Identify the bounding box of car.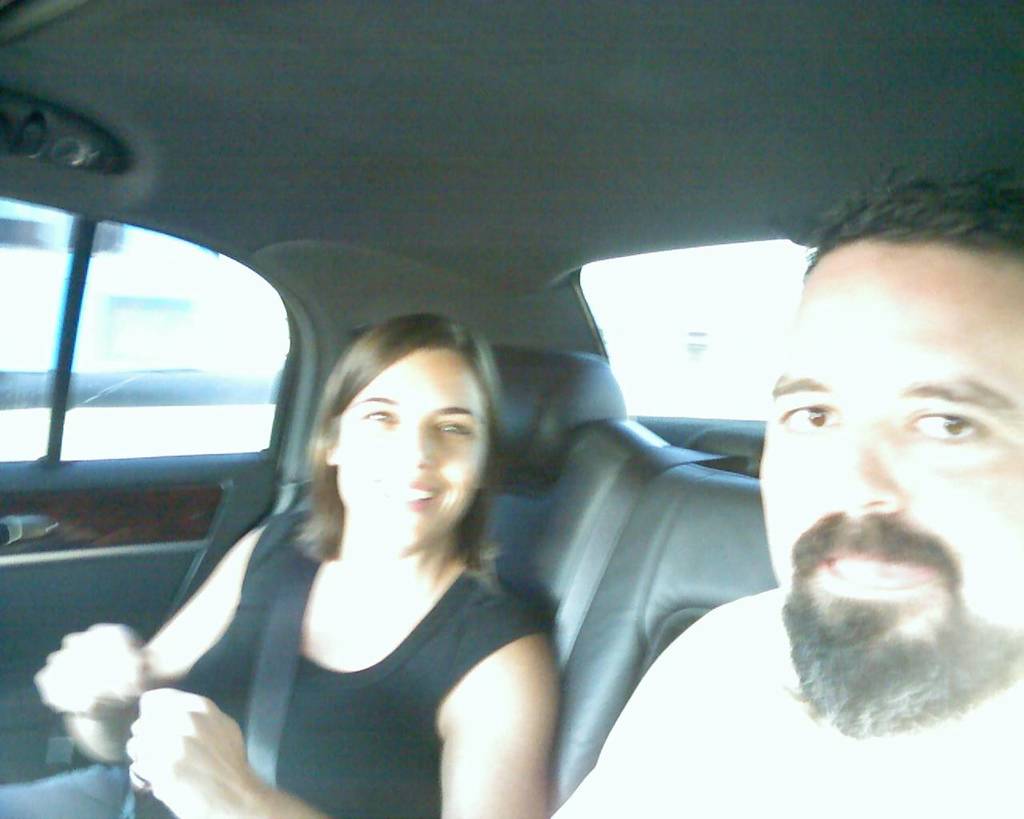
(left=0, top=0, right=1023, bottom=817).
